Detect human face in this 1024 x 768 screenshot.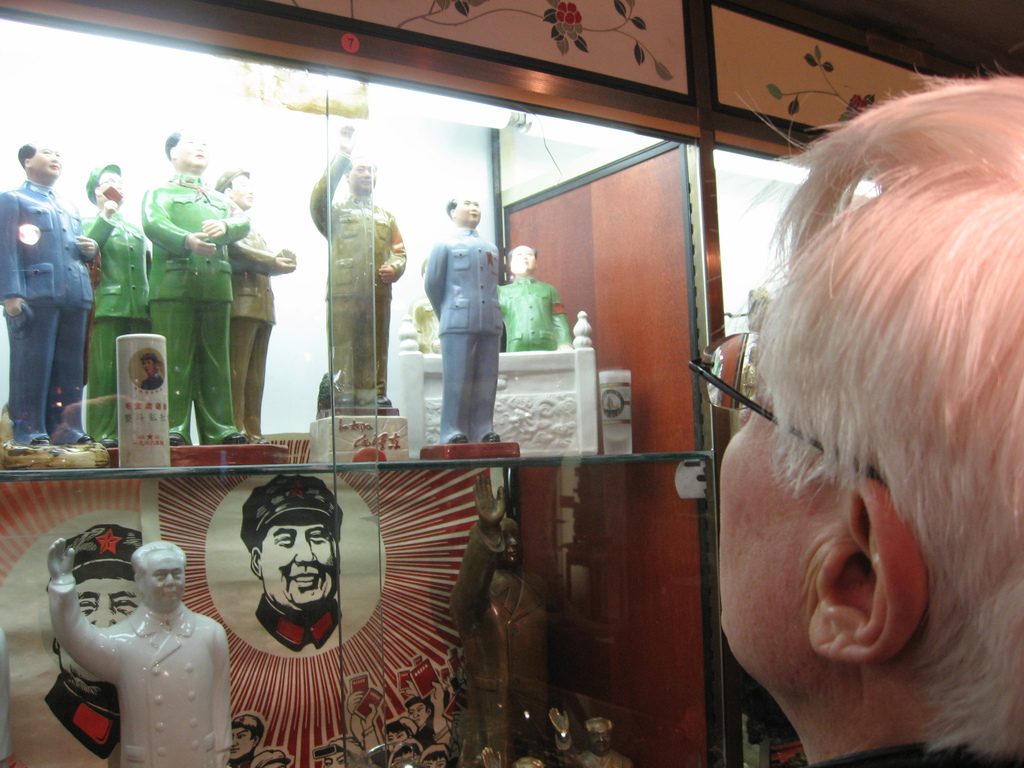
Detection: bbox(412, 701, 433, 729).
